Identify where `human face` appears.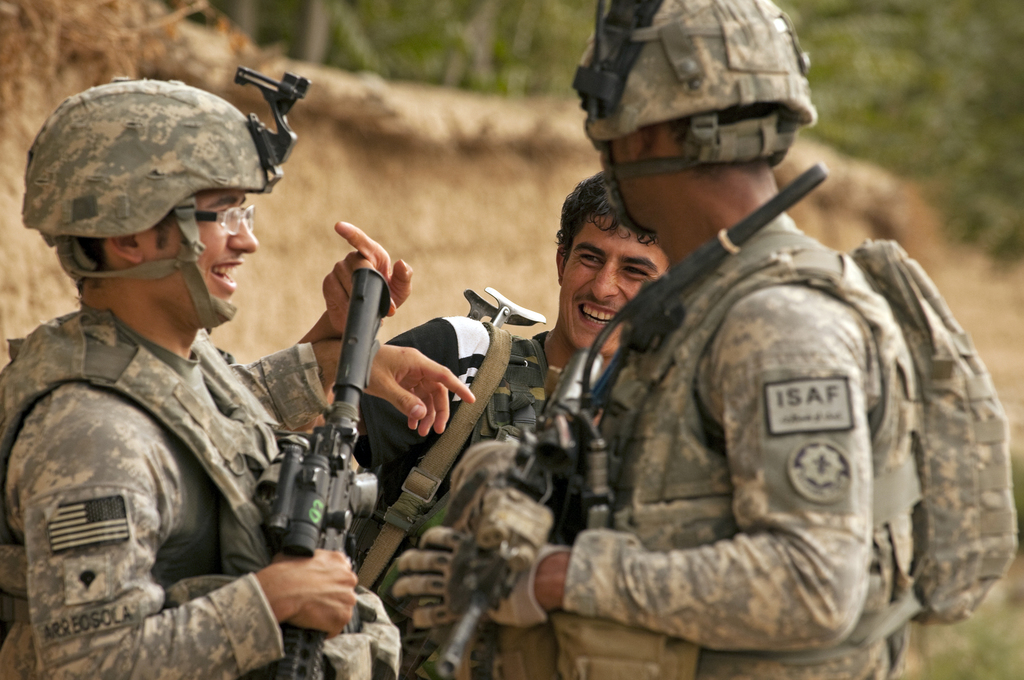
Appears at 558:211:666:354.
